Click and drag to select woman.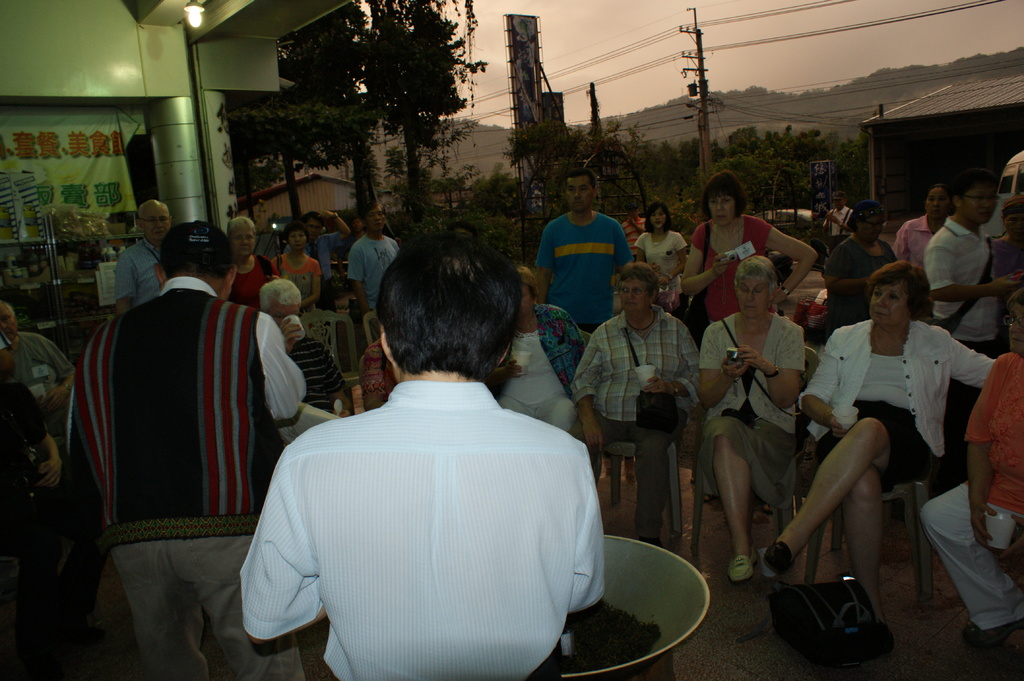
Selection: detection(786, 234, 964, 650).
